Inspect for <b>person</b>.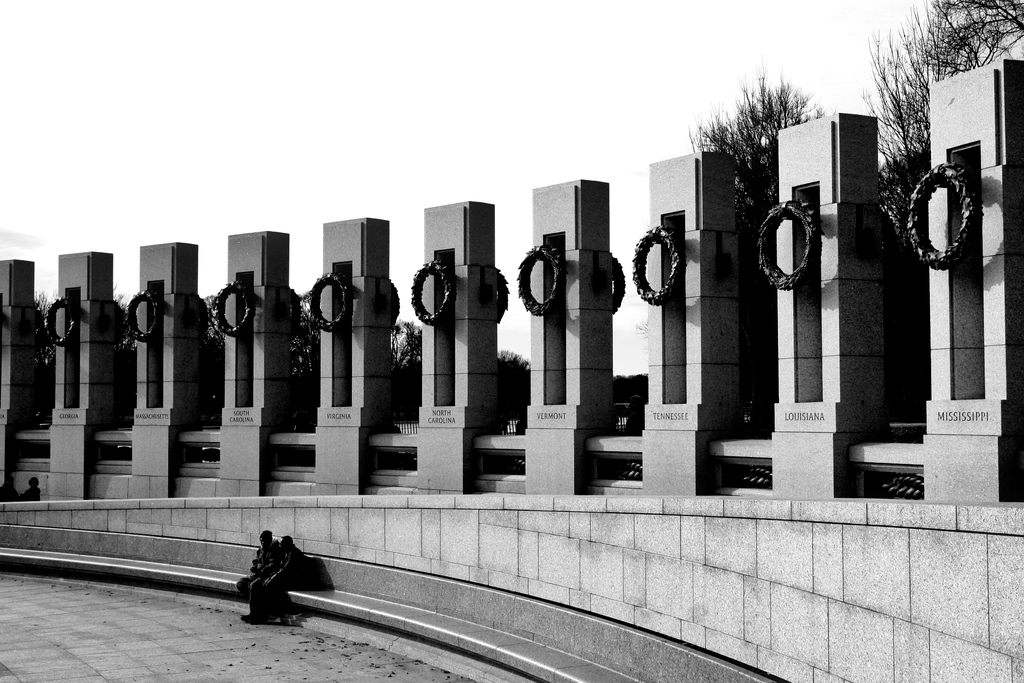
Inspection: 234 528 281 614.
